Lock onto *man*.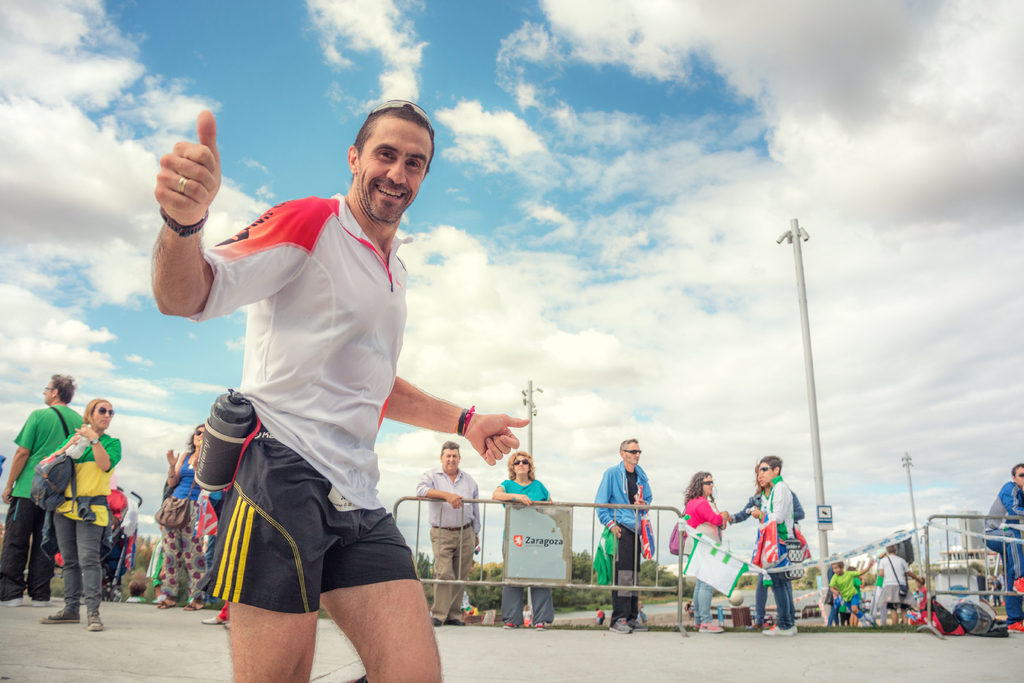
Locked: [0, 370, 96, 605].
